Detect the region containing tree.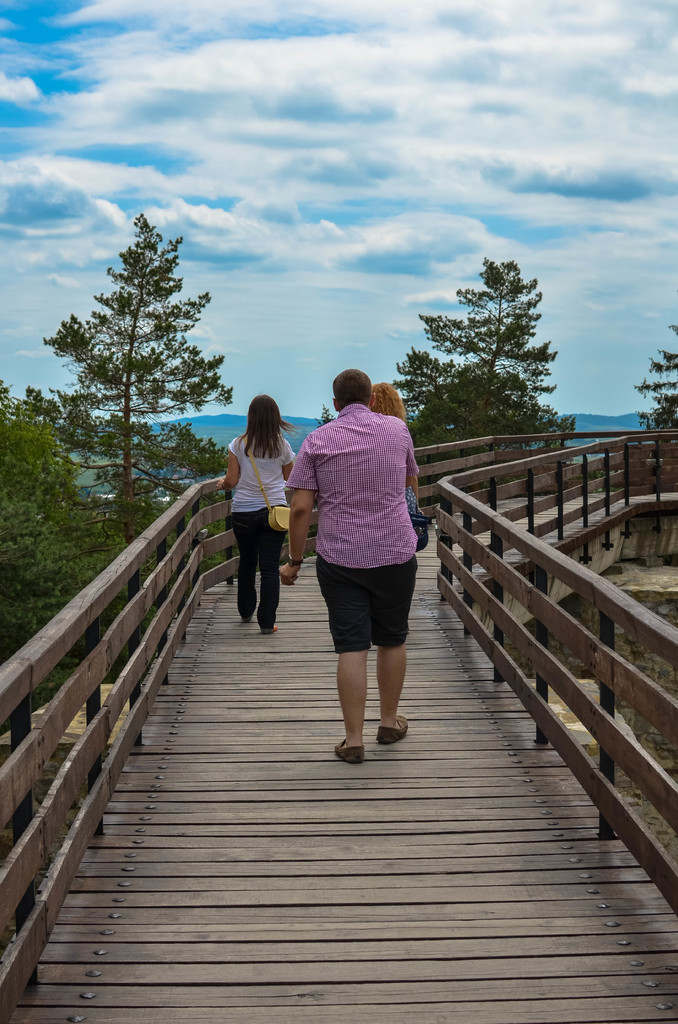
bbox(385, 251, 563, 449).
